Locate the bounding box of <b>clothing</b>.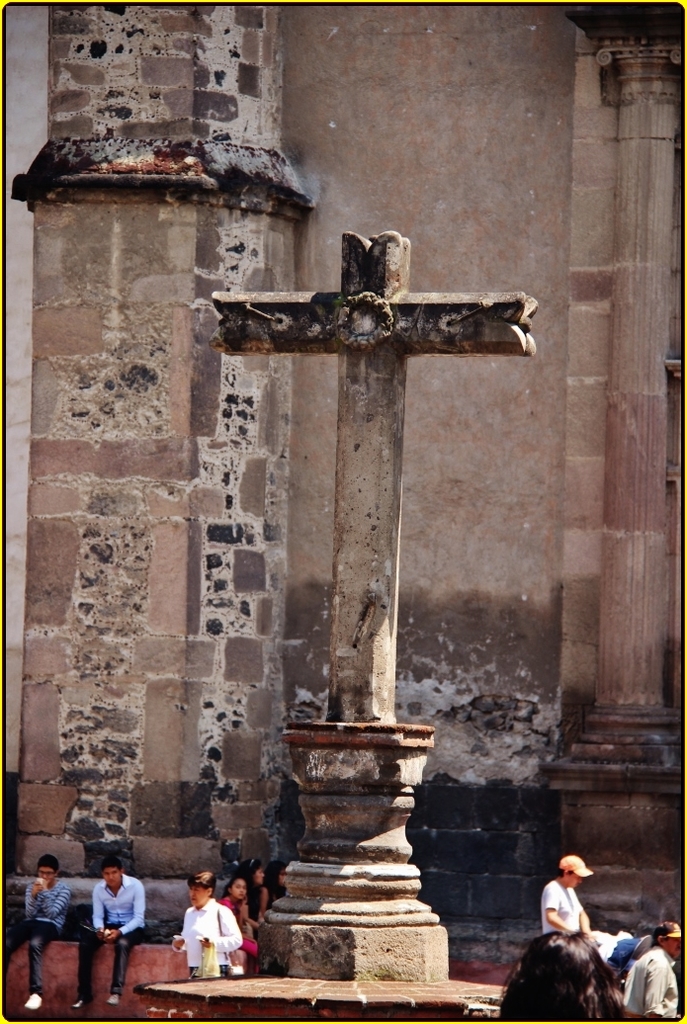
Bounding box: (left=73, top=869, right=151, bottom=1006).
